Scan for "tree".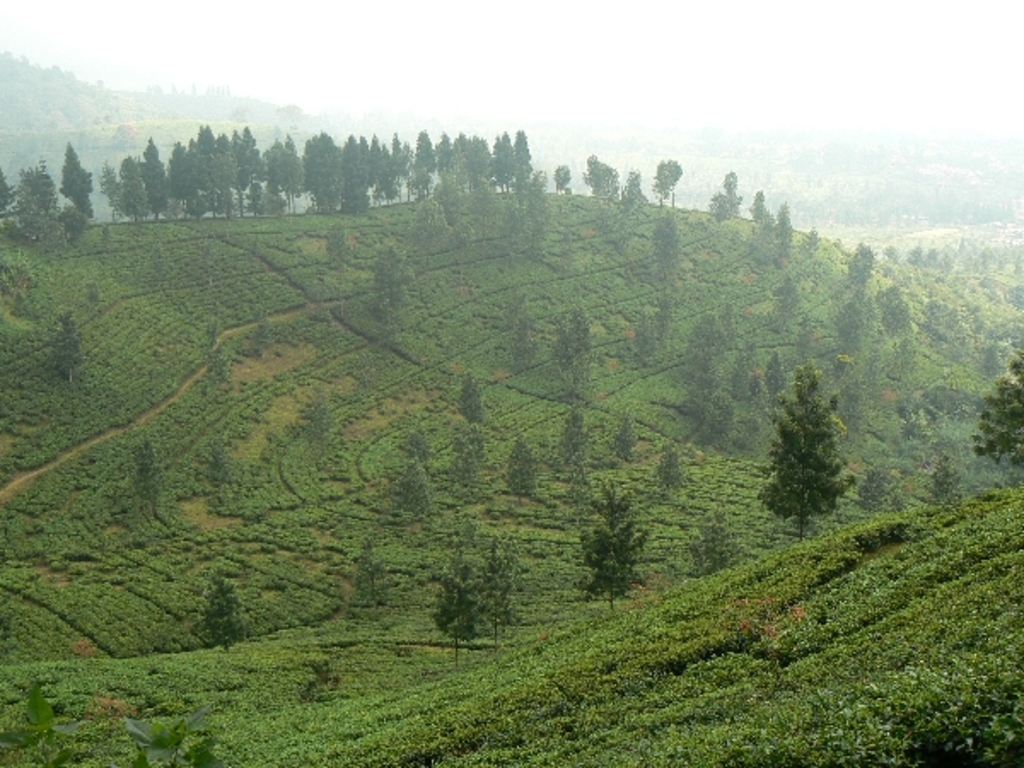
Scan result: 102:164:131:222.
